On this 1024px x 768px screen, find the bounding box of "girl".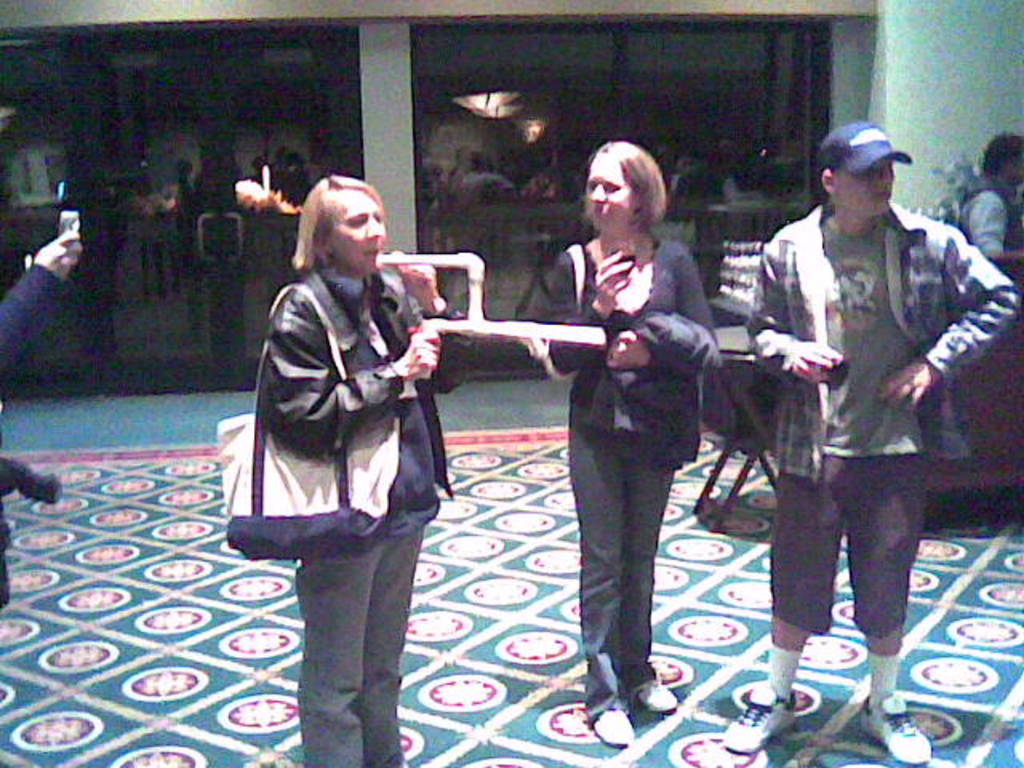
Bounding box: locate(530, 138, 723, 746).
